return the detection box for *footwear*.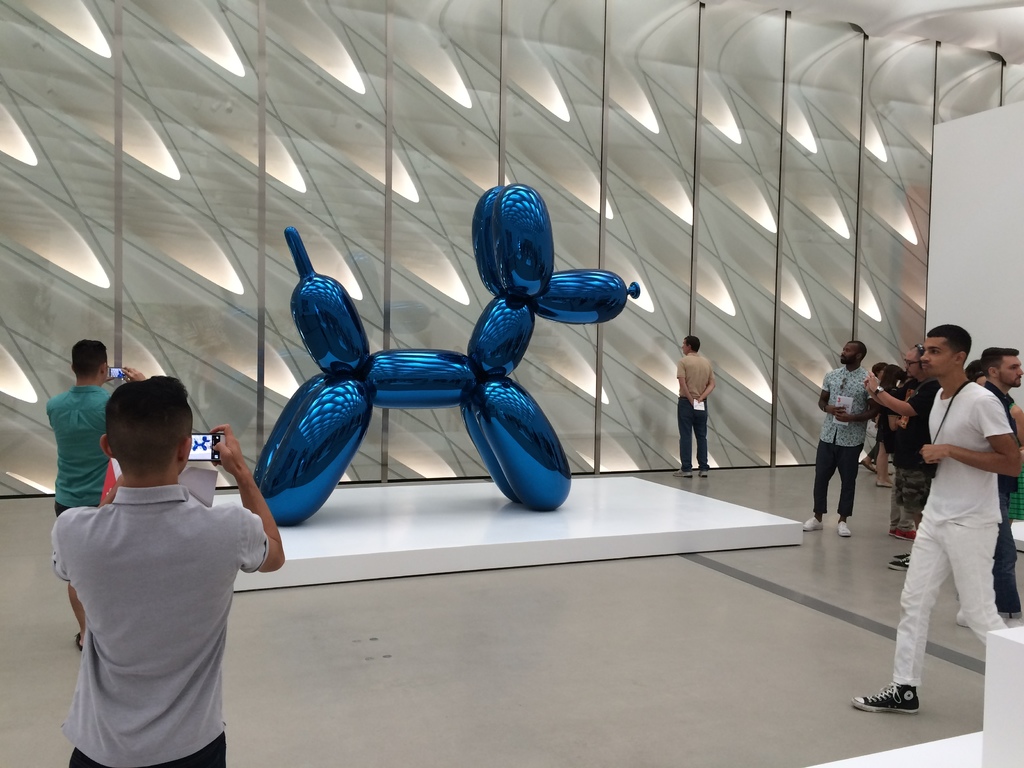
[x1=856, y1=680, x2=919, y2=714].
